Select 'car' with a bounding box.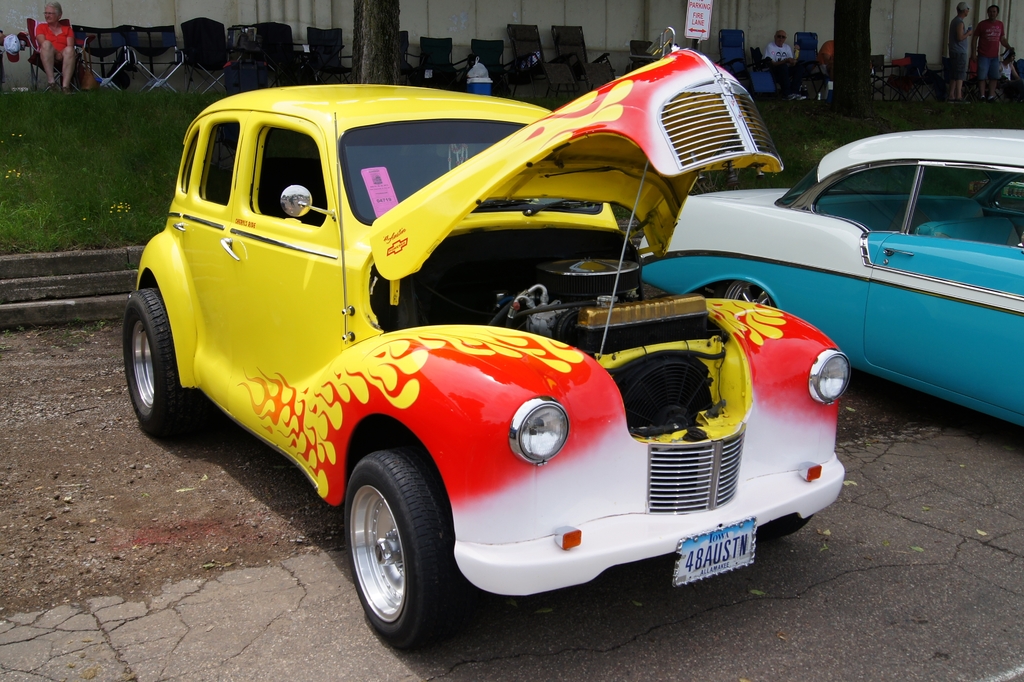
635 126 1023 424.
